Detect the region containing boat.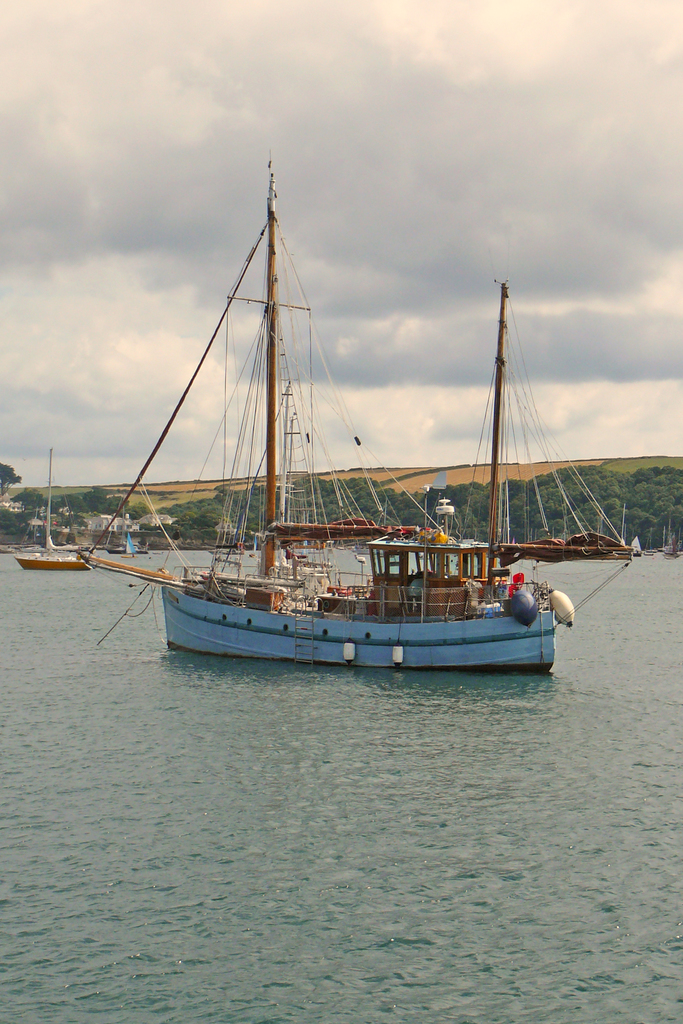
pyautogui.locateOnScreen(73, 150, 597, 705).
